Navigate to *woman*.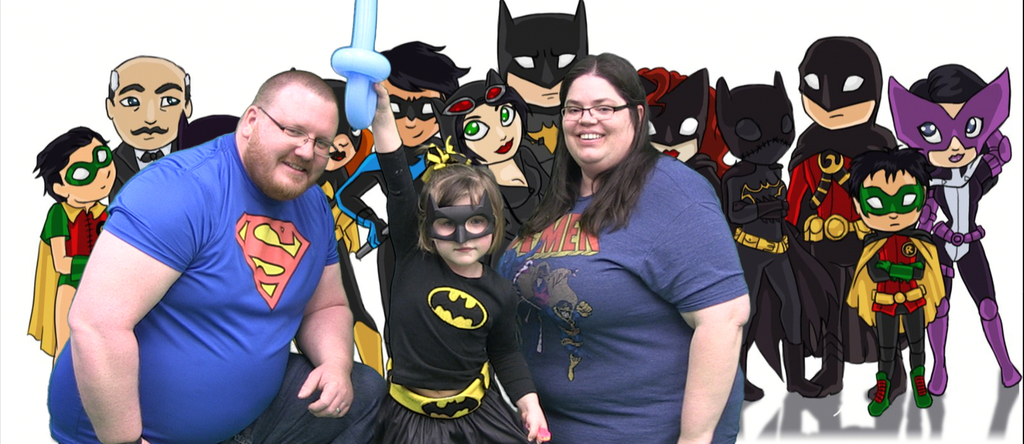
Navigation target: select_region(509, 41, 746, 431).
